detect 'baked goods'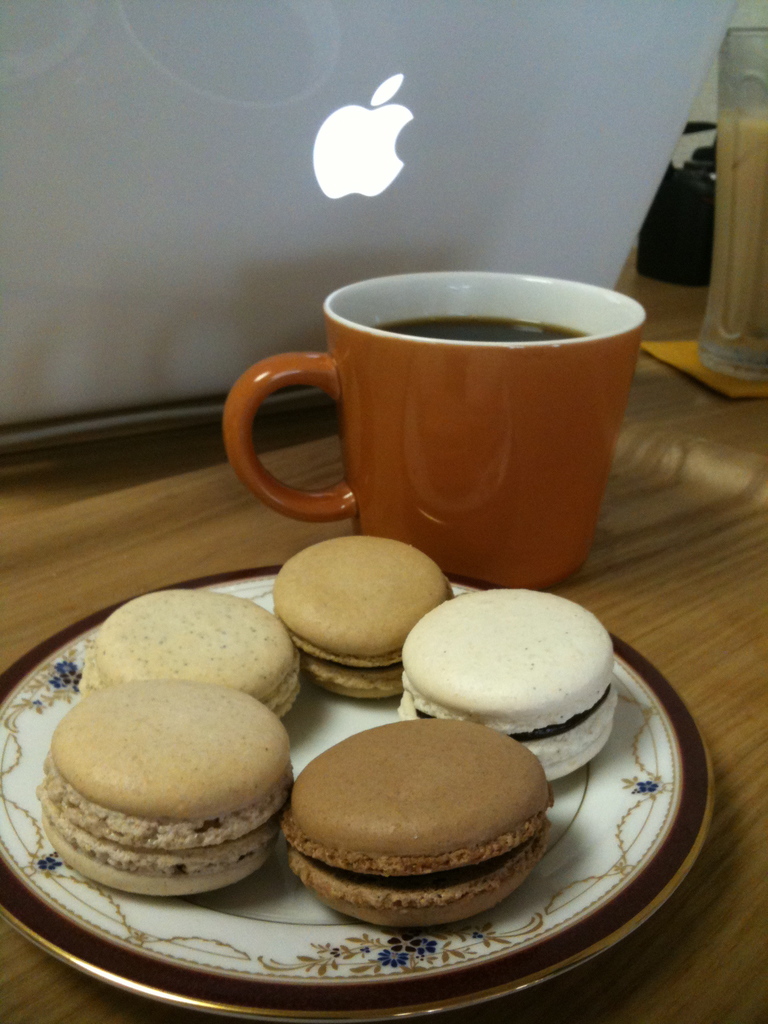
[left=403, top=589, right=621, bottom=778]
